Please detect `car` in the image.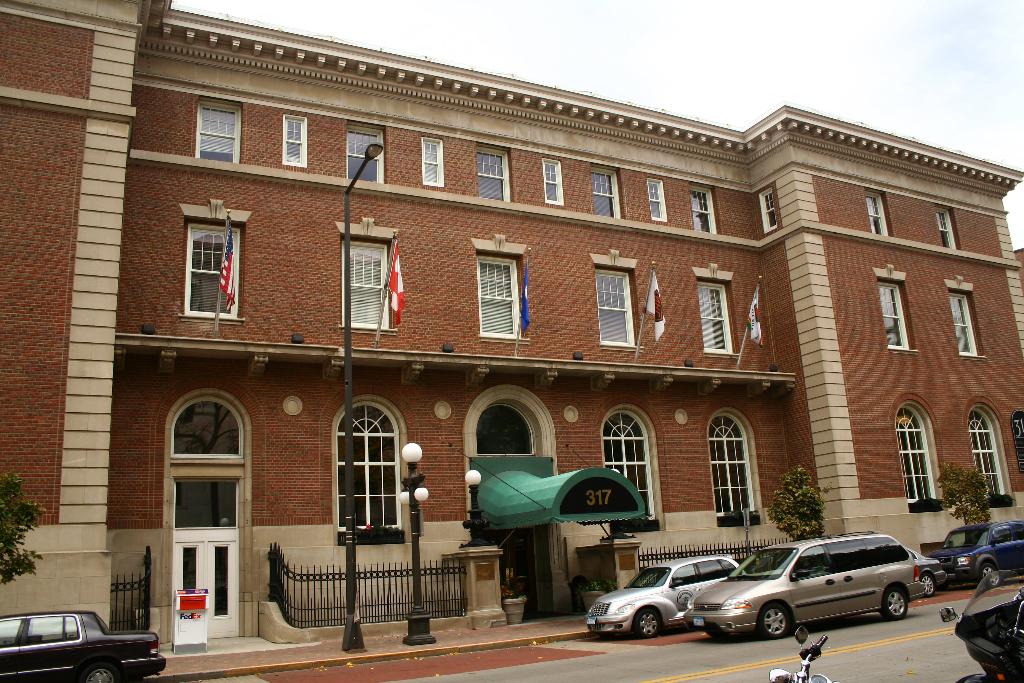
<region>0, 607, 166, 682</region>.
